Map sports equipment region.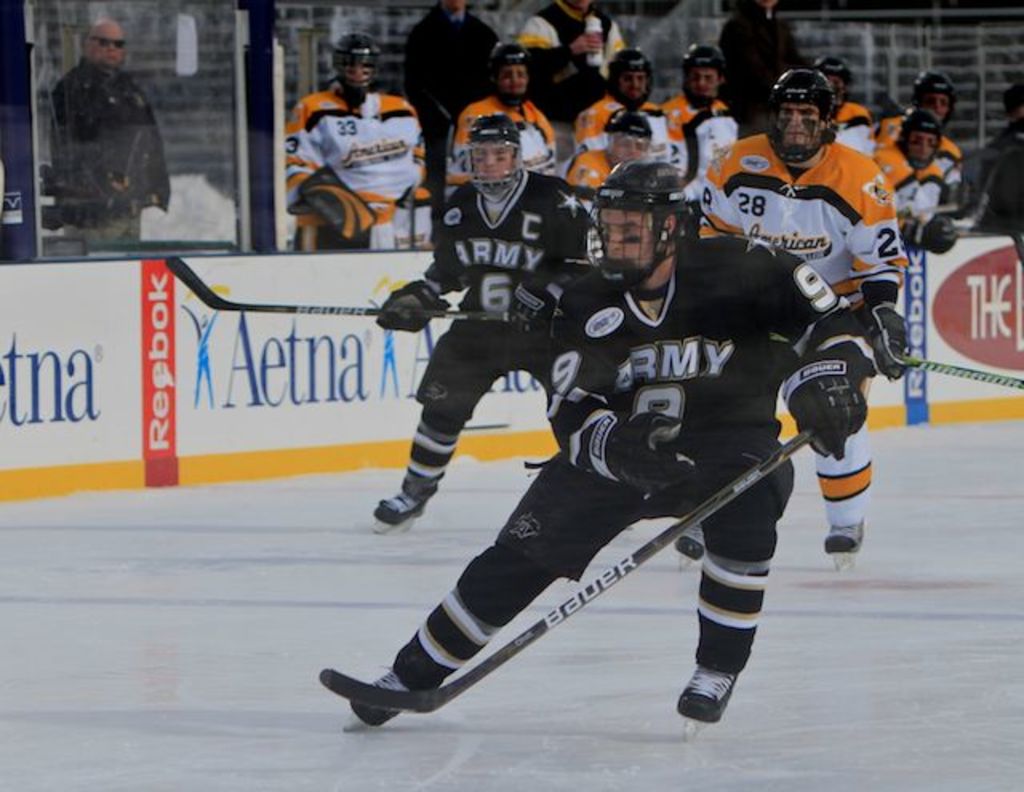
Mapped to x1=482, y1=35, x2=536, y2=110.
